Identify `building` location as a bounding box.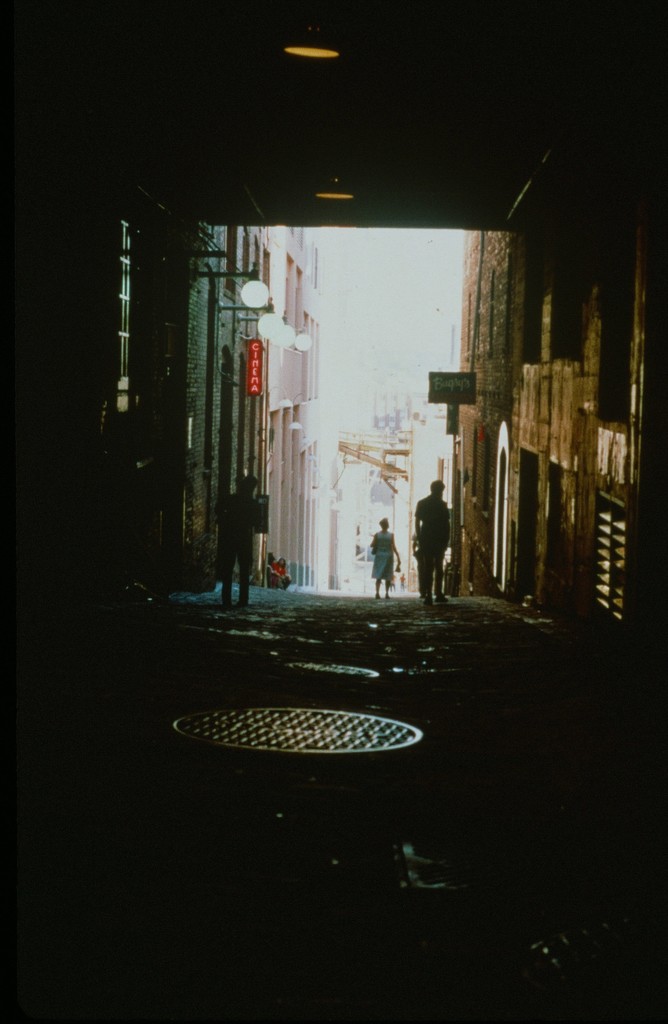
detection(233, 227, 330, 598).
